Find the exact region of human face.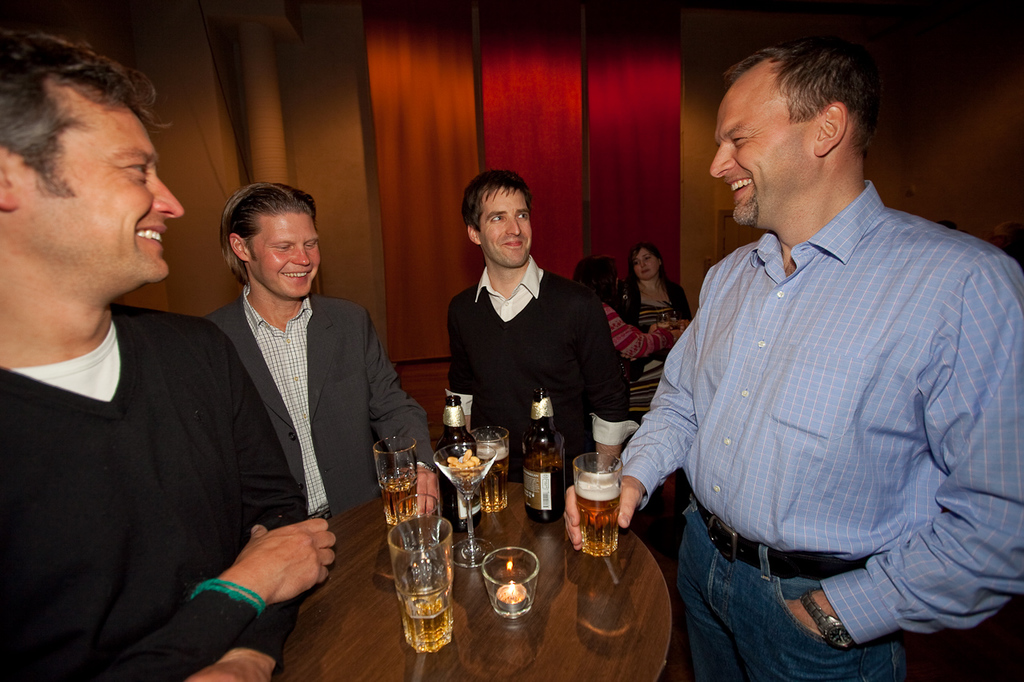
Exact region: (13,87,186,280).
